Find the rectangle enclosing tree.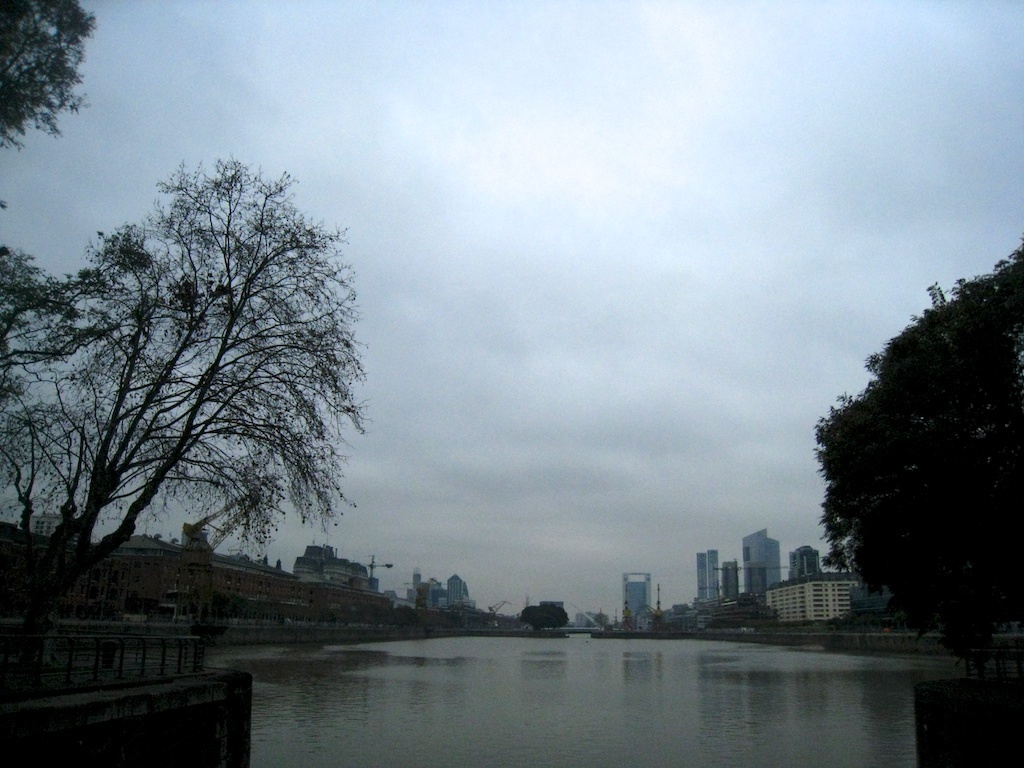
[left=517, top=604, right=544, bottom=633].
